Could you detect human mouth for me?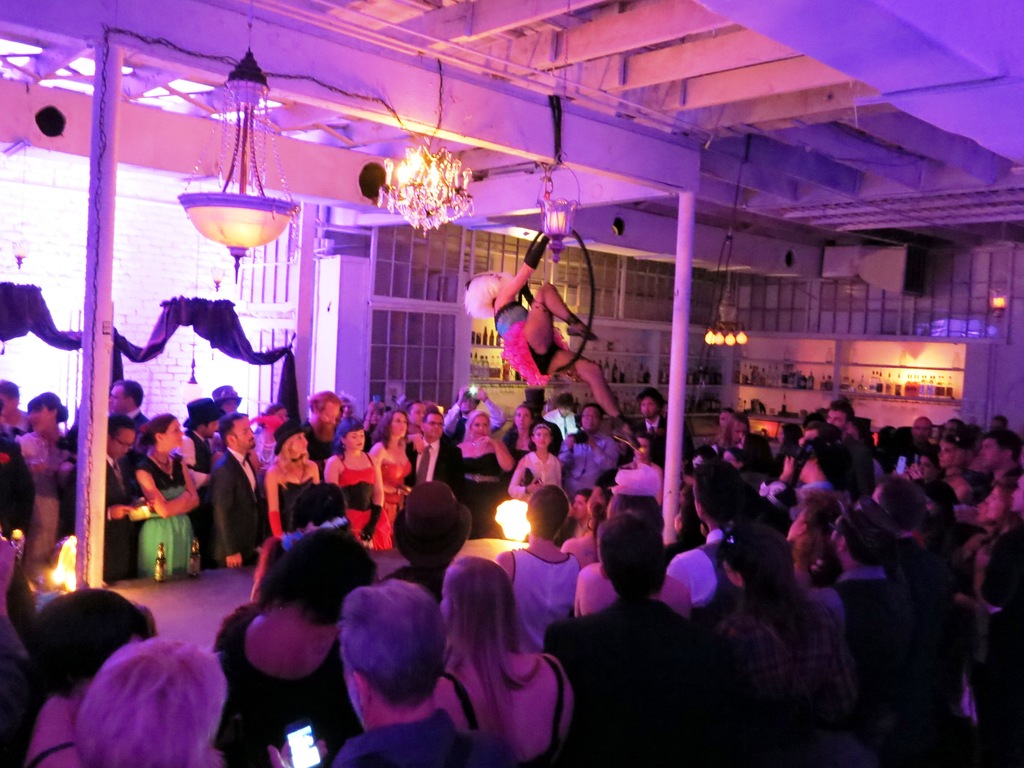
Detection result: l=31, t=419, r=38, b=428.
